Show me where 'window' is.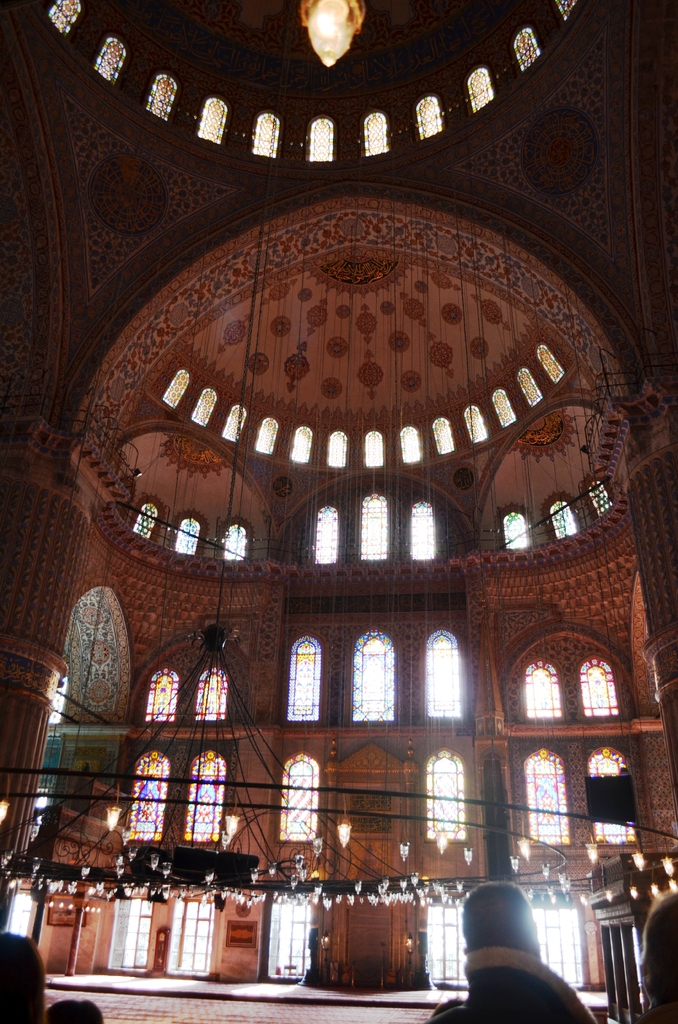
'window' is at 524:748:577:841.
